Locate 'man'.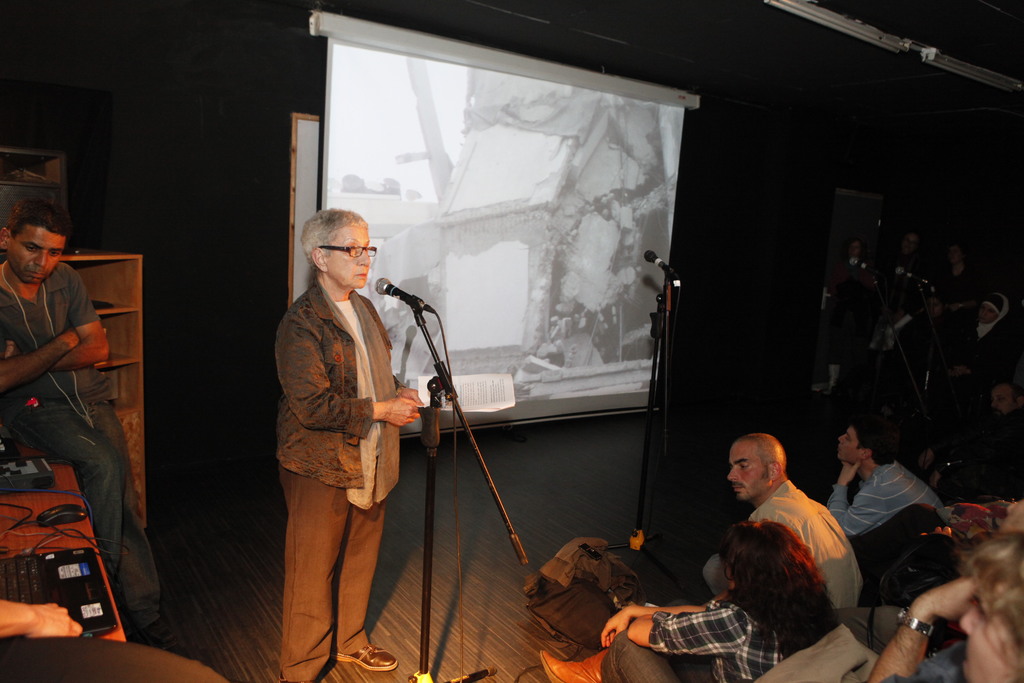
Bounding box: (4, 217, 130, 592).
